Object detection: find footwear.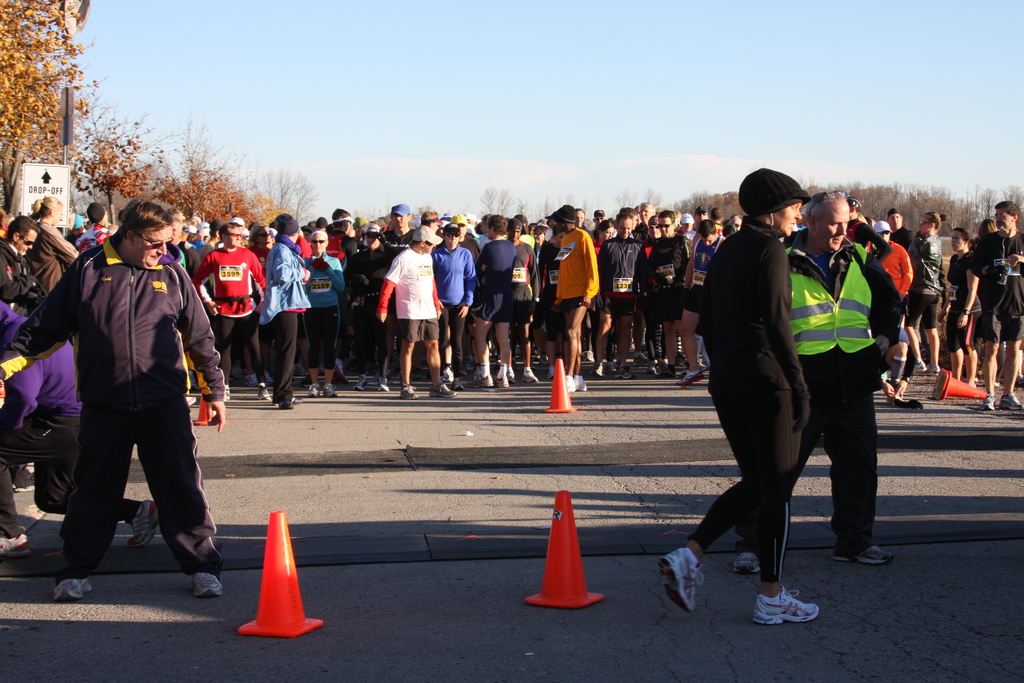
[left=520, top=371, right=538, bottom=383].
